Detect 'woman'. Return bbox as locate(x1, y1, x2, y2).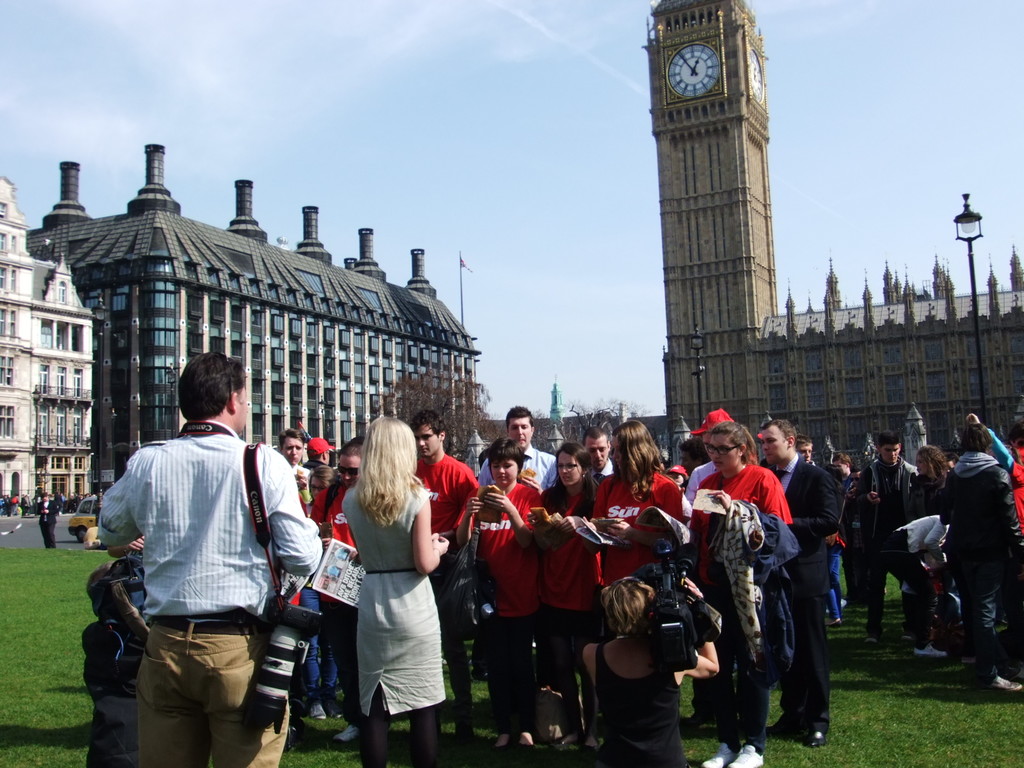
locate(321, 414, 452, 756).
